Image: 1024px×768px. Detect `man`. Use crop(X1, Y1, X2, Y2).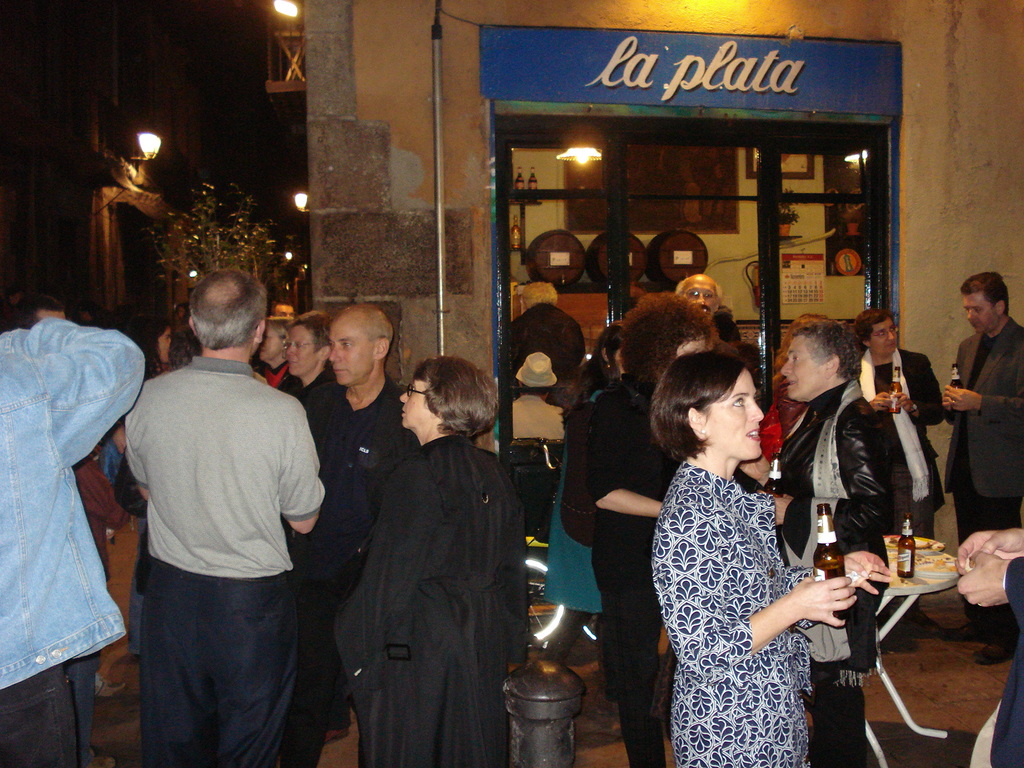
crop(510, 351, 566, 440).
